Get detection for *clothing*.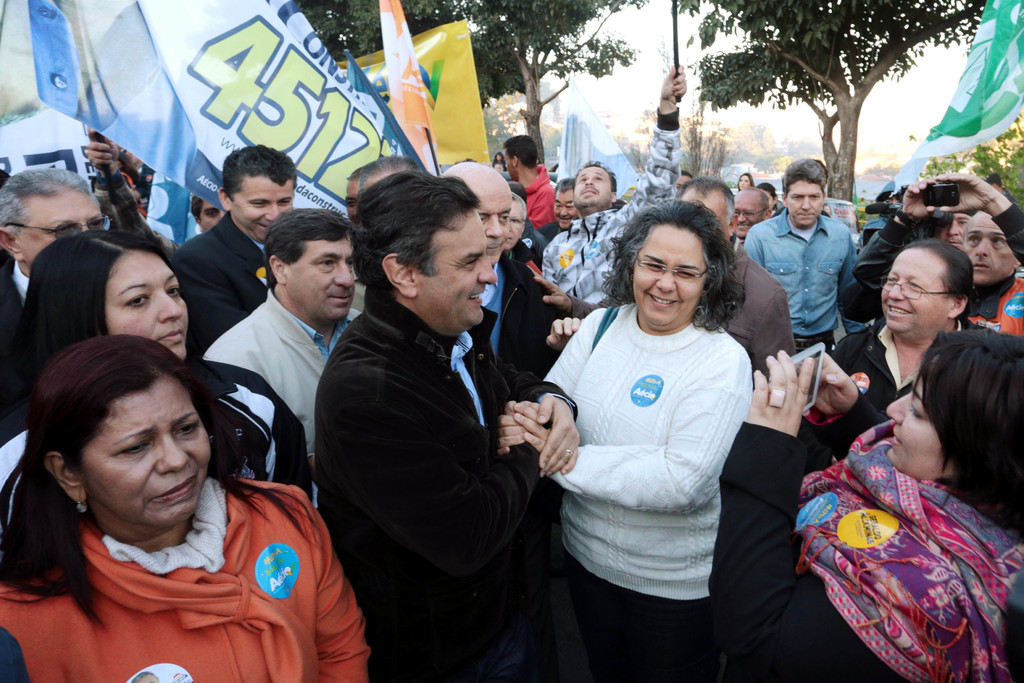
Detection: box=[572, 232, 797, 388].
